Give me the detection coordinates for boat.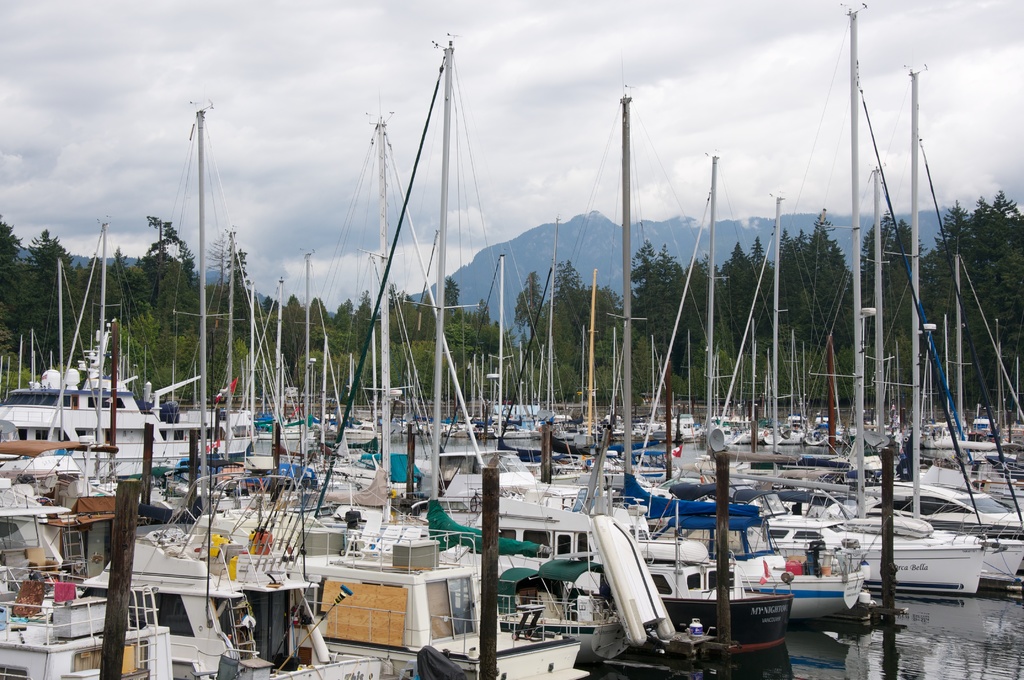
l=847, t=370, r=892, b=445.
